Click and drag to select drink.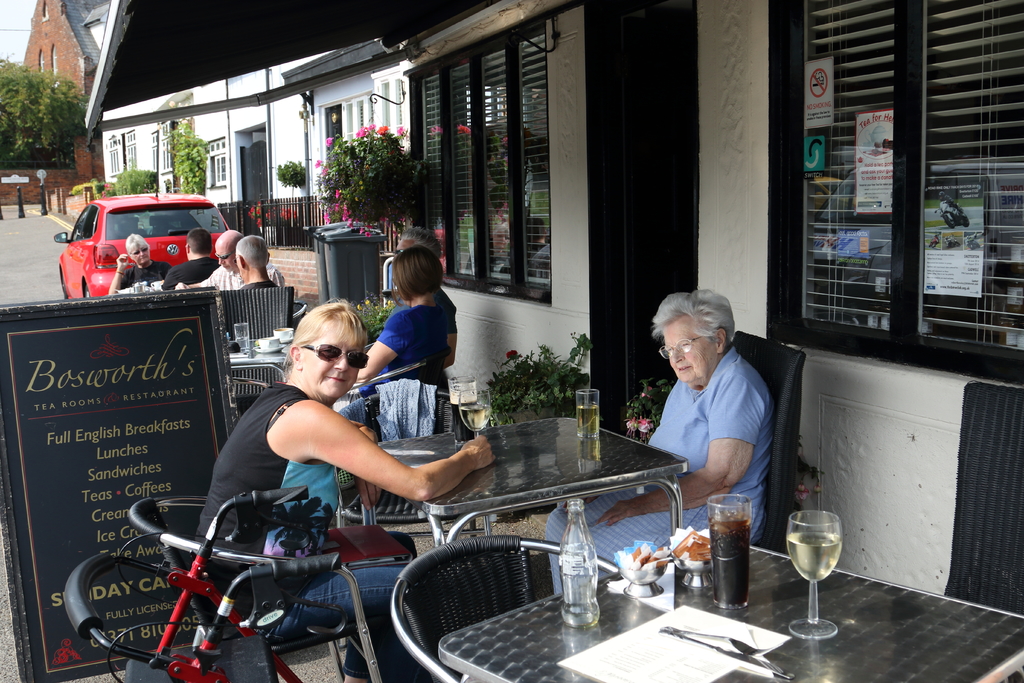
Selection: left=578, top=407, right=600, bottom=436.
